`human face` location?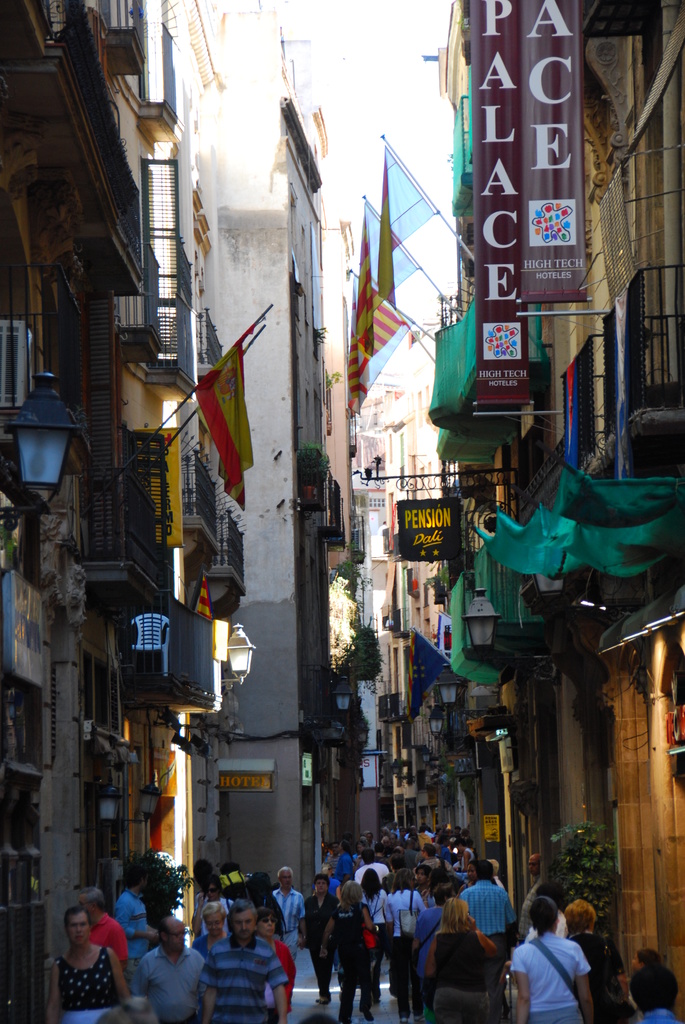
bbox(231, 910, 258, 943)
